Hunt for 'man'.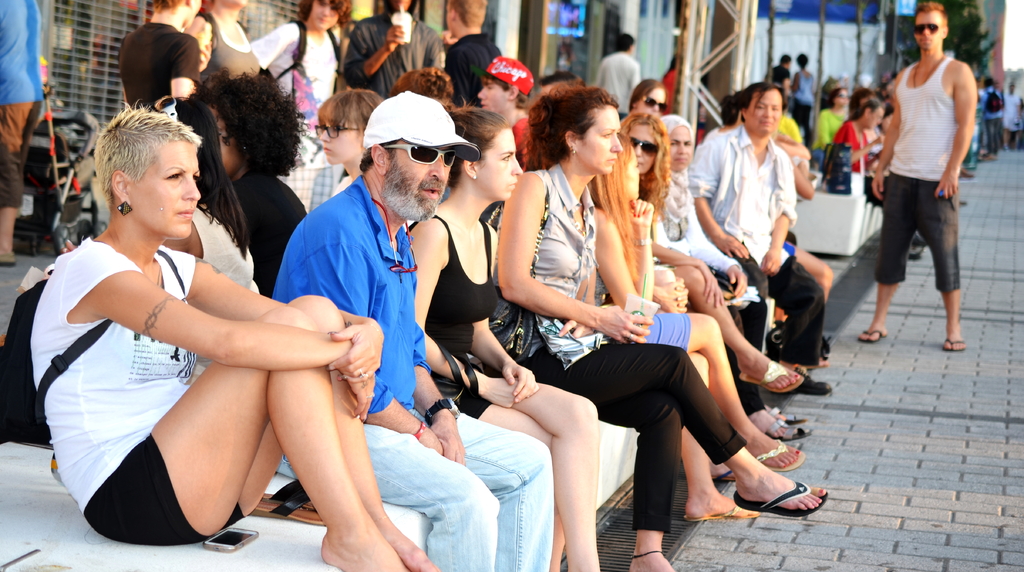
Hunted down at [x1=683, y1=79, x2=833, y2=396].
